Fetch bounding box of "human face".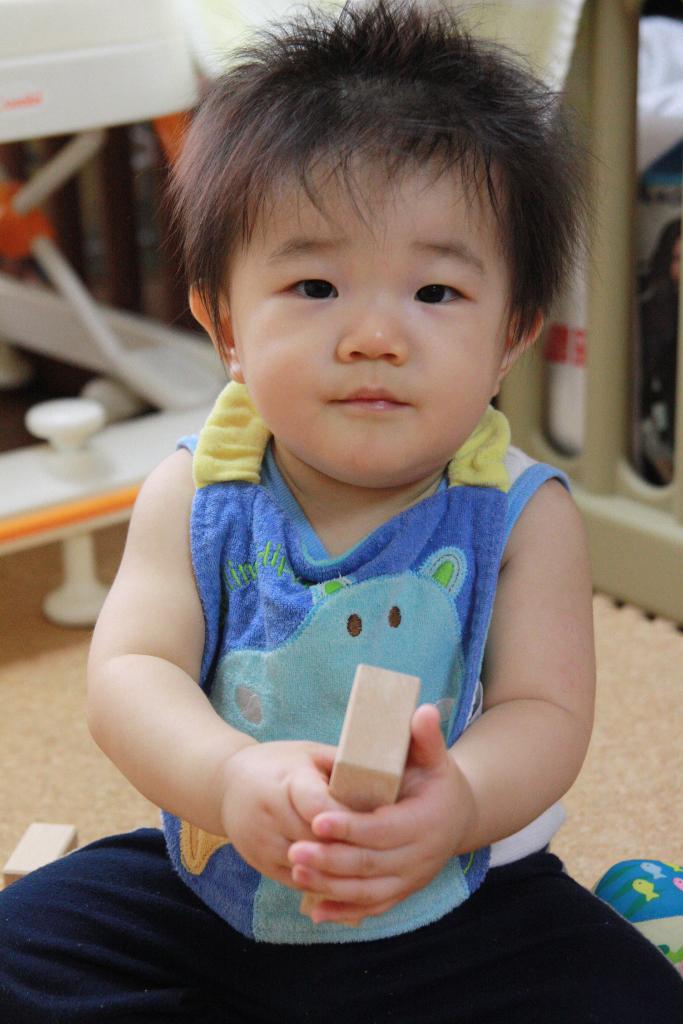
Bbox: bbox=(227, 142, 509, 480).
